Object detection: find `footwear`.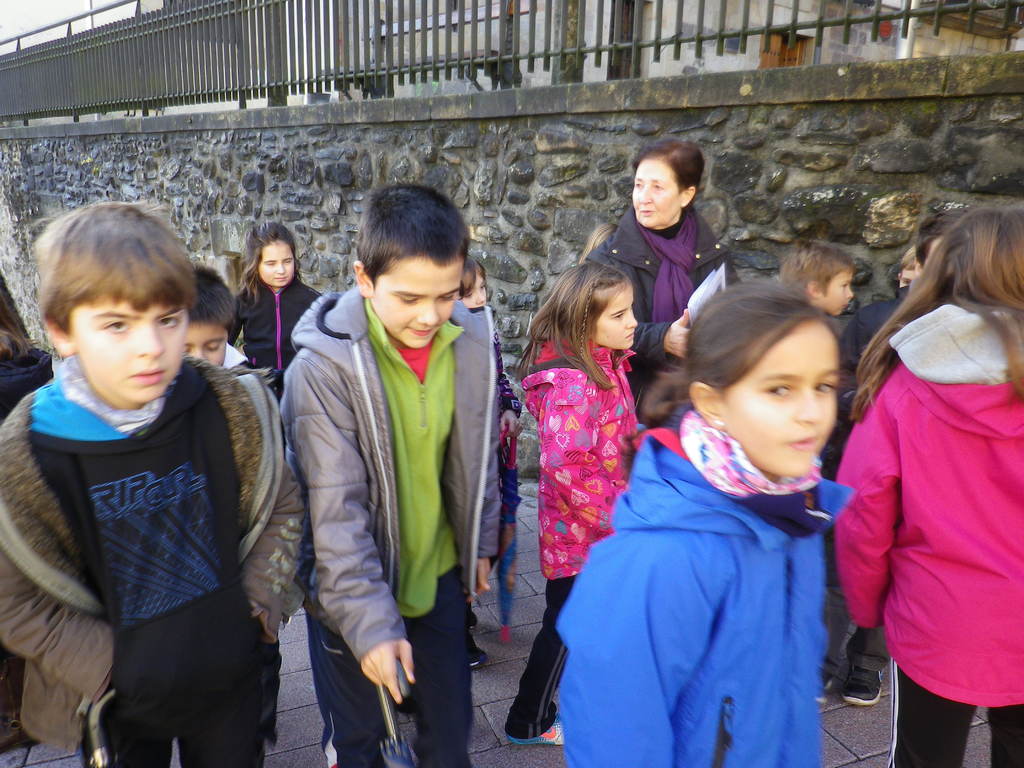
l=506, t=712, r=575, b=746.
